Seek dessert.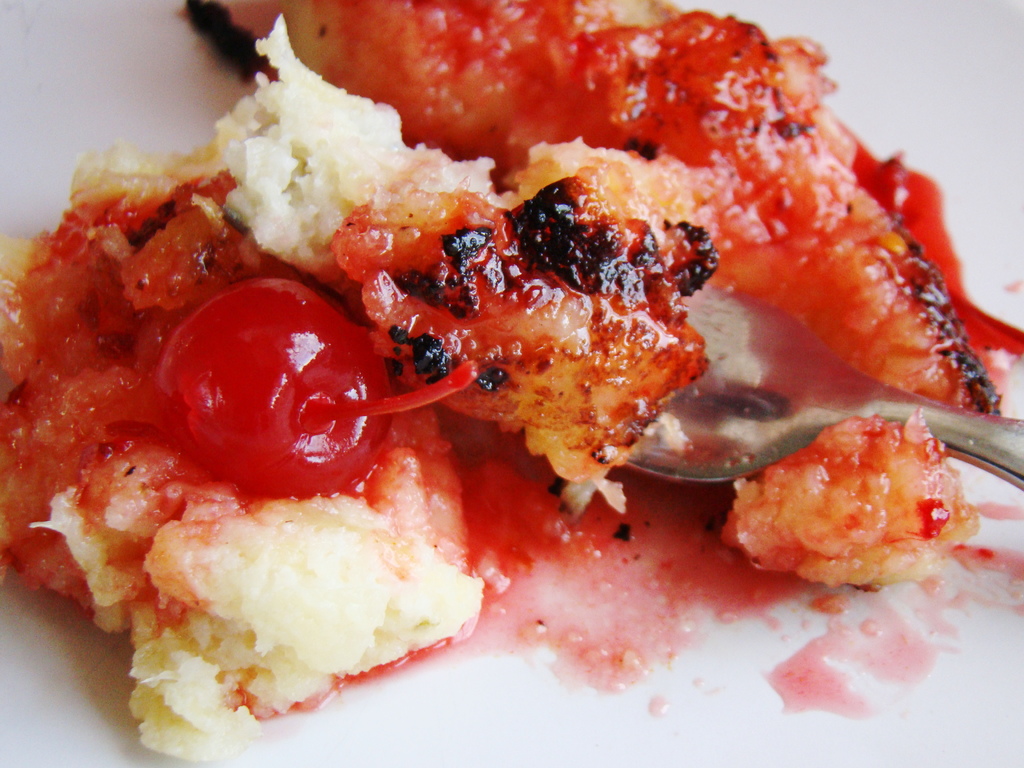
left=76, top=0, right=997, bottom=725.
